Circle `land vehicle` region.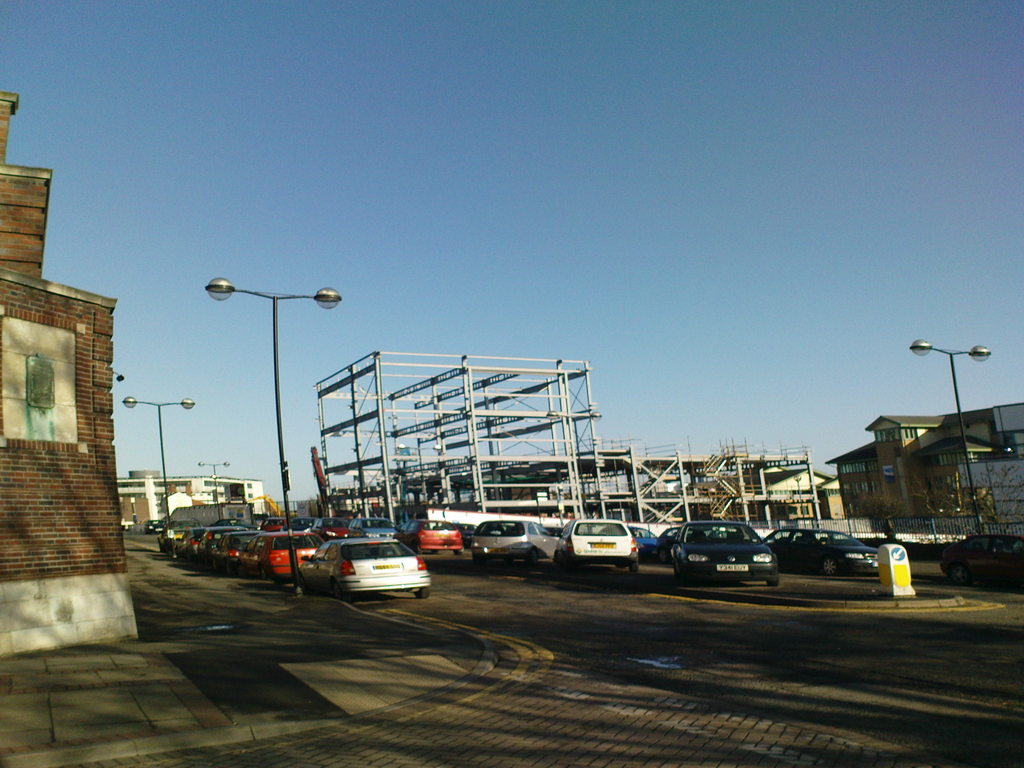
Region: [left=317, top=527, right=428, bottom=605].
